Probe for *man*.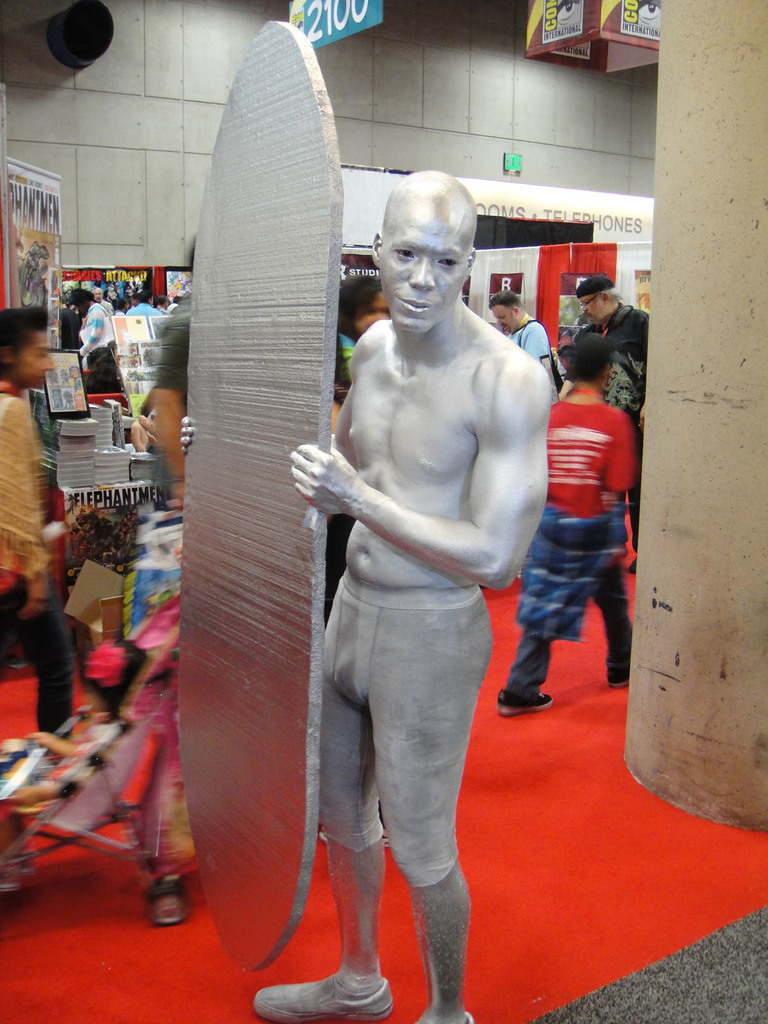
Probe result: select_region(567, 271, 665, 579).
